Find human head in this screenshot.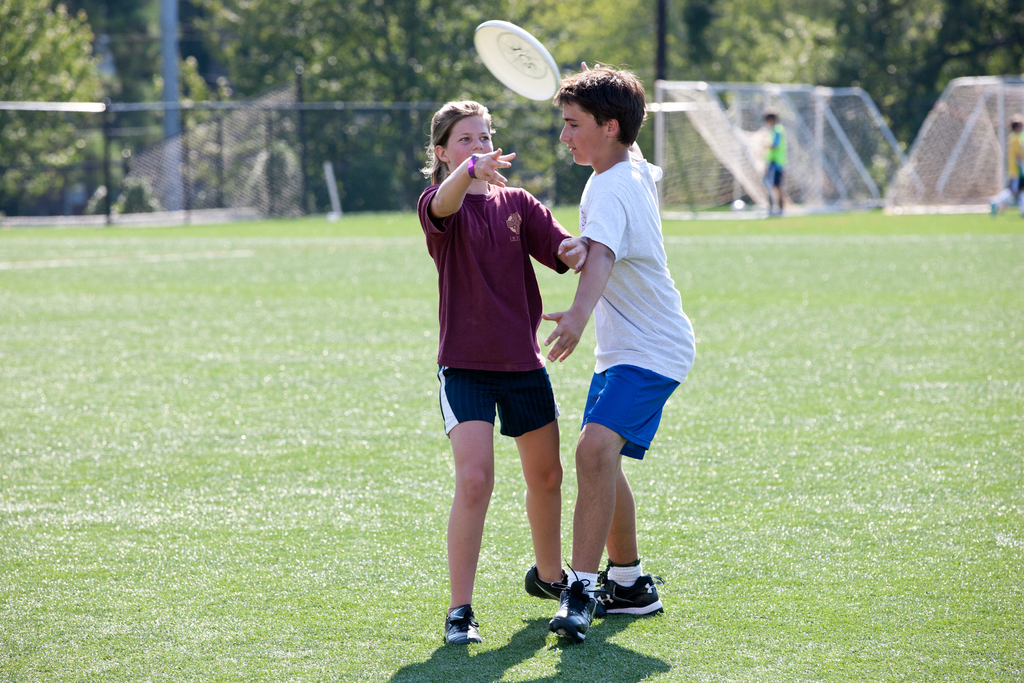
The bounding box for human head is <bbox>764, 112, 780, 126</bbox>.
